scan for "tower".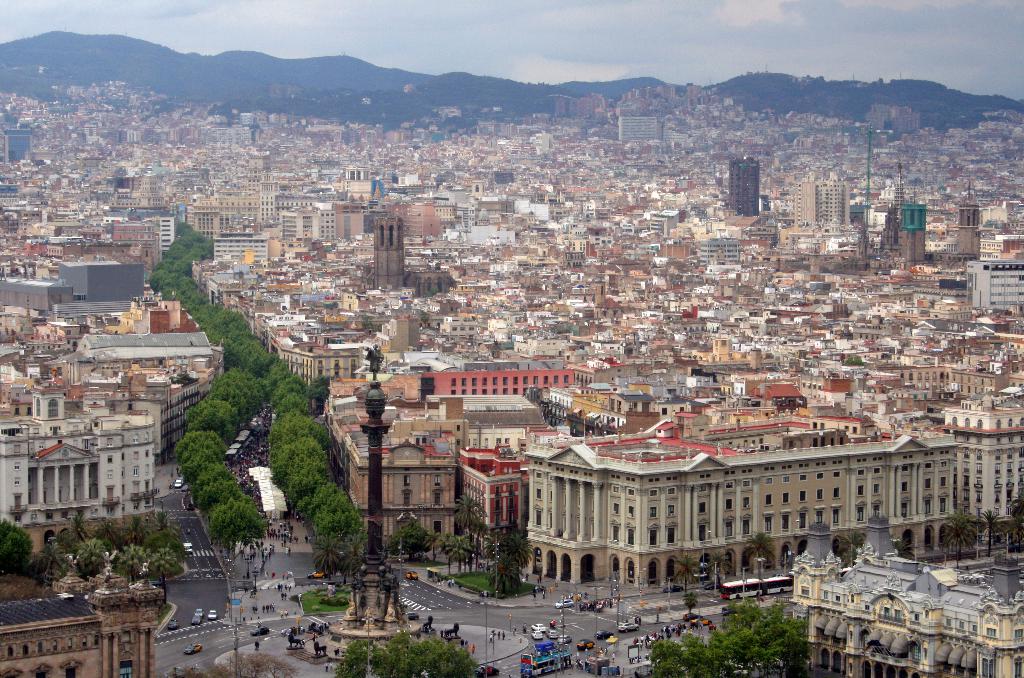
Scan result: {"x1": 176, "y1": 201, "x2": 223, "y2": 254}.
